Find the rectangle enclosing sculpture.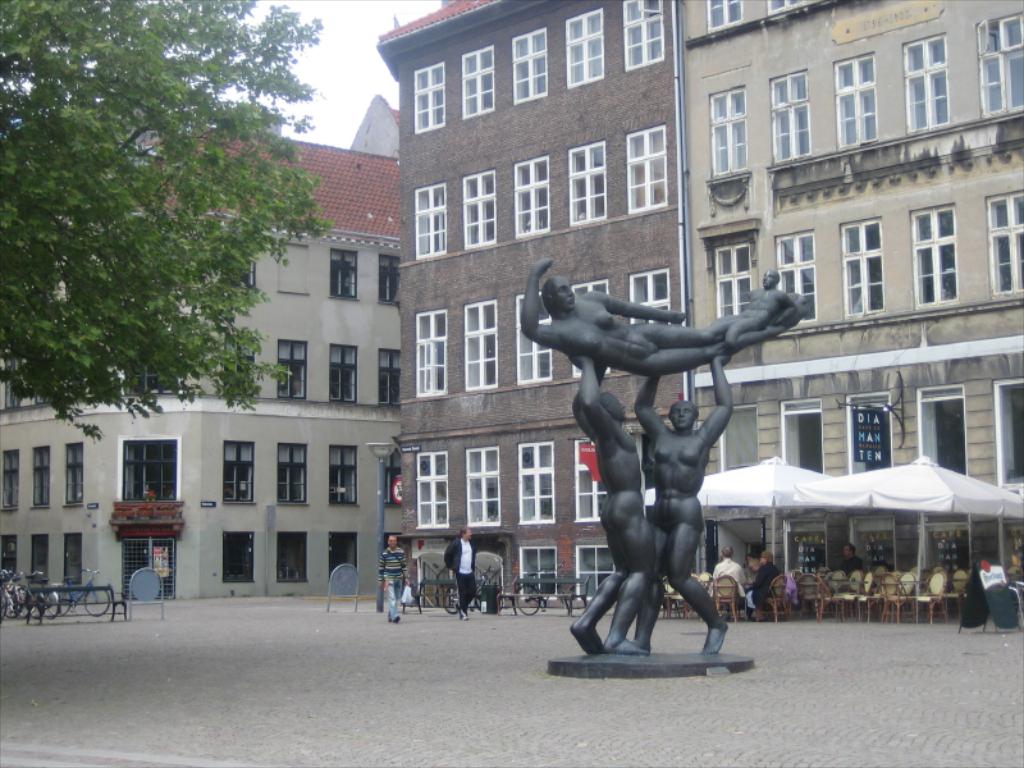
{"x1": 518, "y1": 246, "x2": 809, "y2": 367}.
